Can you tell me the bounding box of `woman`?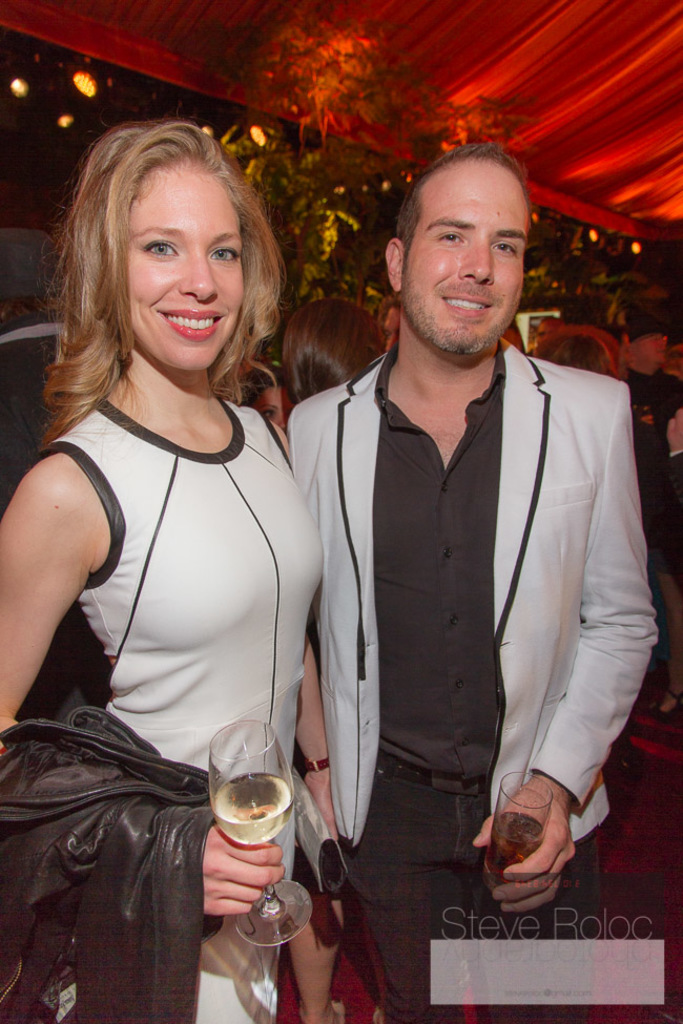
(19,92,335,1021).
